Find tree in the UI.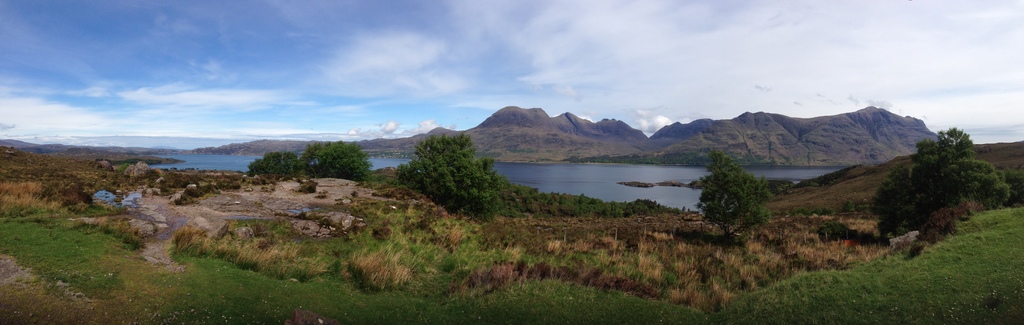
UI element at bbox=[388, 120, 508, 216].
